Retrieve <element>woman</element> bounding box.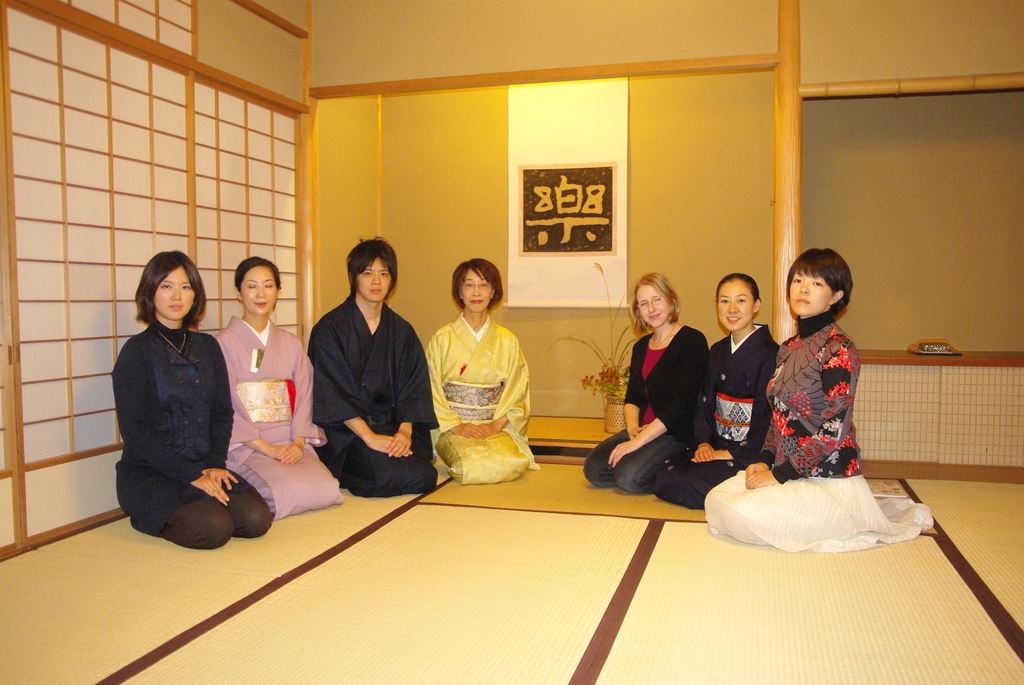
Bounding box: Rect(104, 251, 270, 549).
